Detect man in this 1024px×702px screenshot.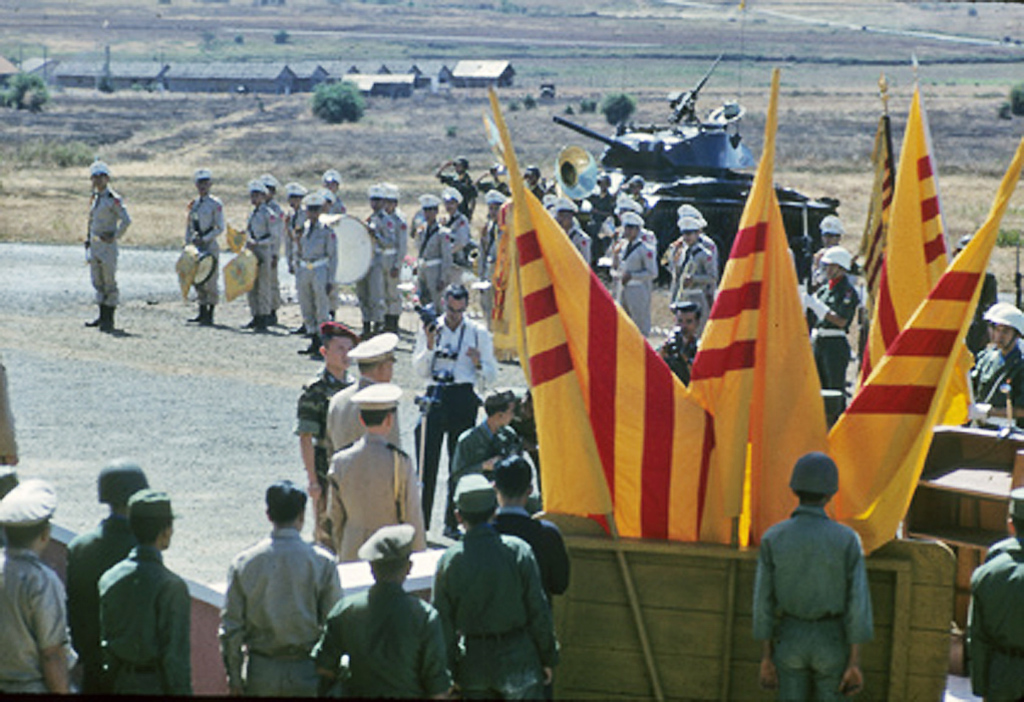
Detection: [x1=802, y1=206, x2=854, y2=293].
